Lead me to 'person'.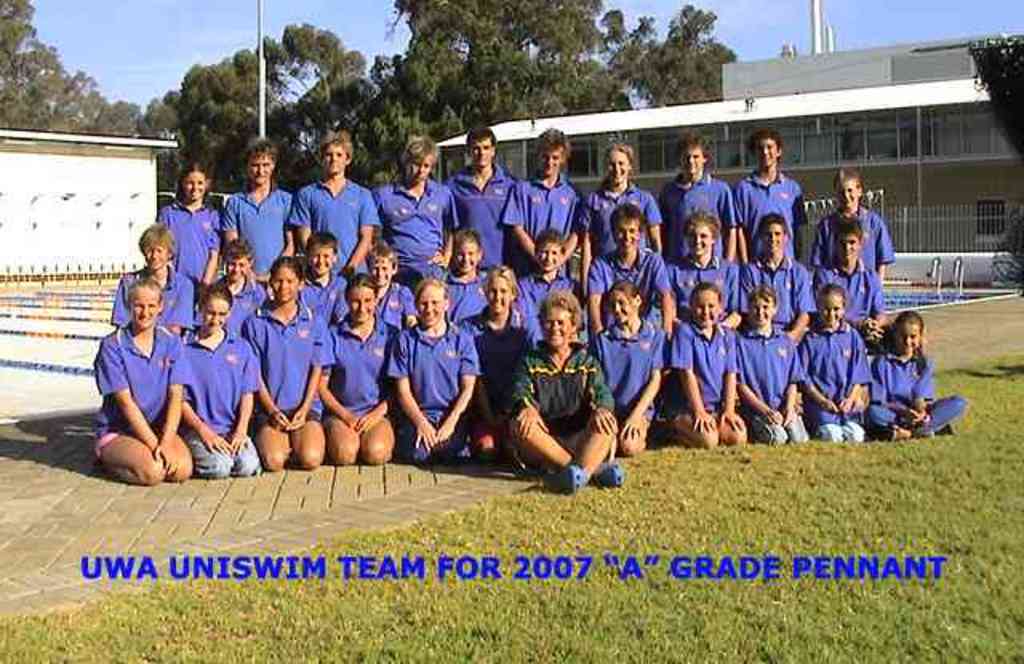
Lead to [left=461, top=266, right=536, bottom=445].
